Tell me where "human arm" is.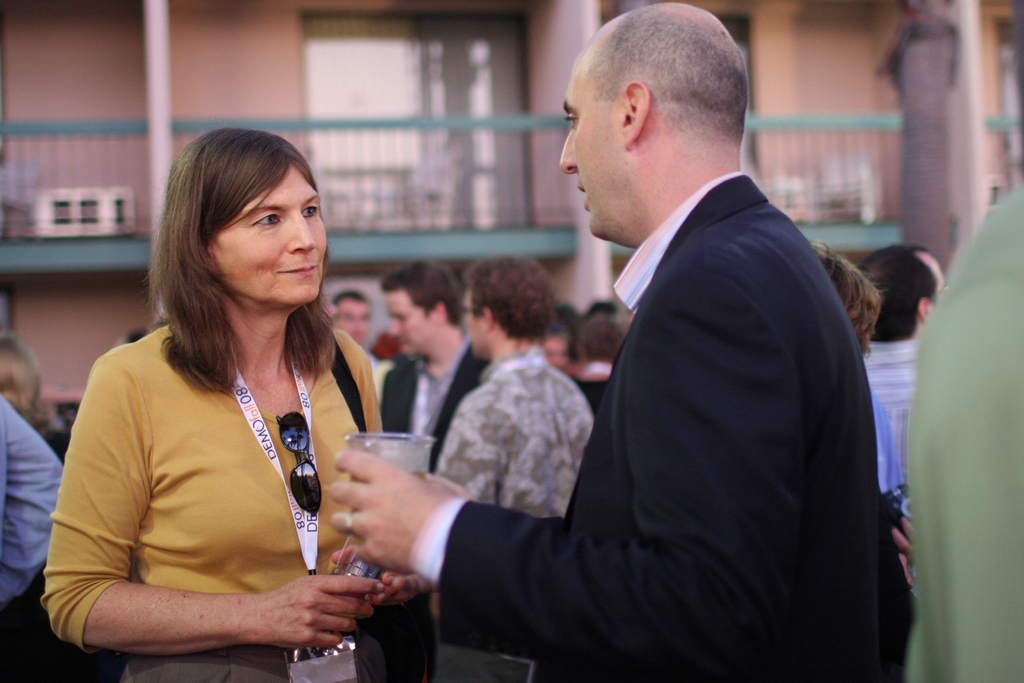
"human arm" is at select_region(325, 238, 819, 682).
